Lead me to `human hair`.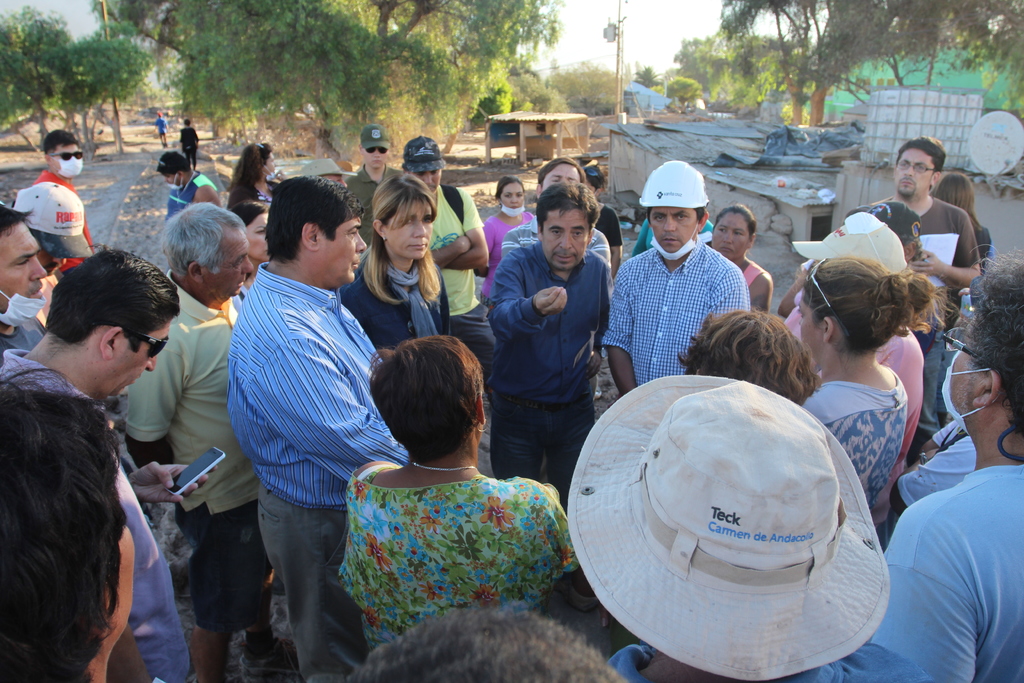
Lead to locate(38, 247, 181, 350).
